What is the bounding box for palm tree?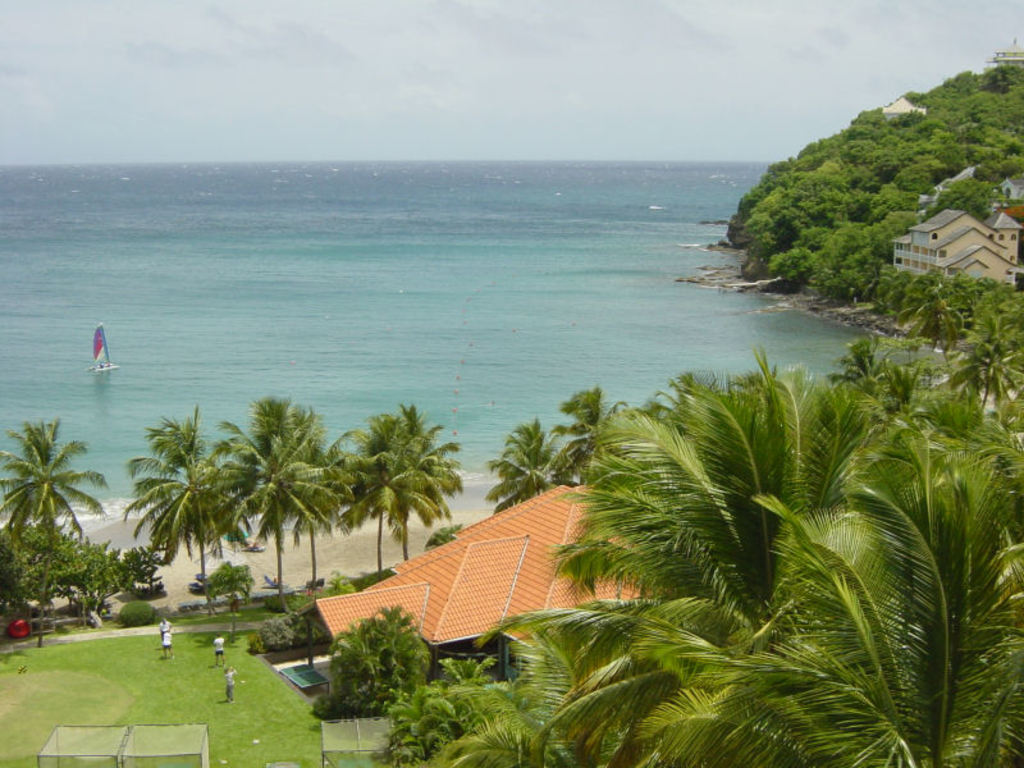
left=283, top=435, right=347, bottom=508.
